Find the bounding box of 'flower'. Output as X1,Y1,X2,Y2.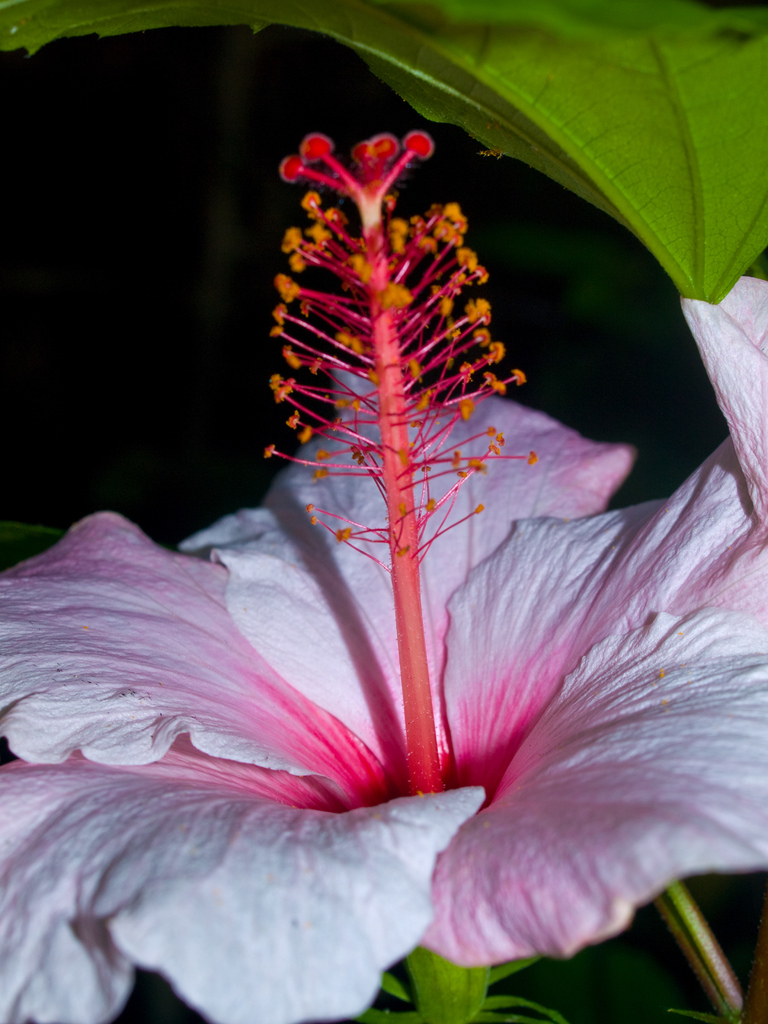
60,149,730,957.
